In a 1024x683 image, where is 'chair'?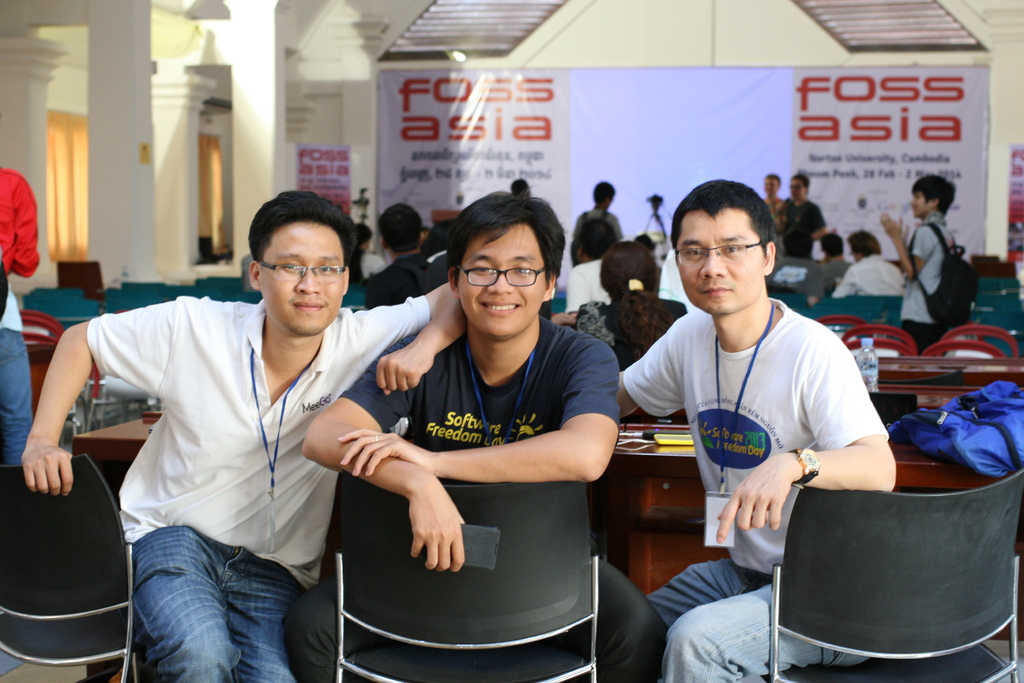
<box>841,327,918,352</box>.
